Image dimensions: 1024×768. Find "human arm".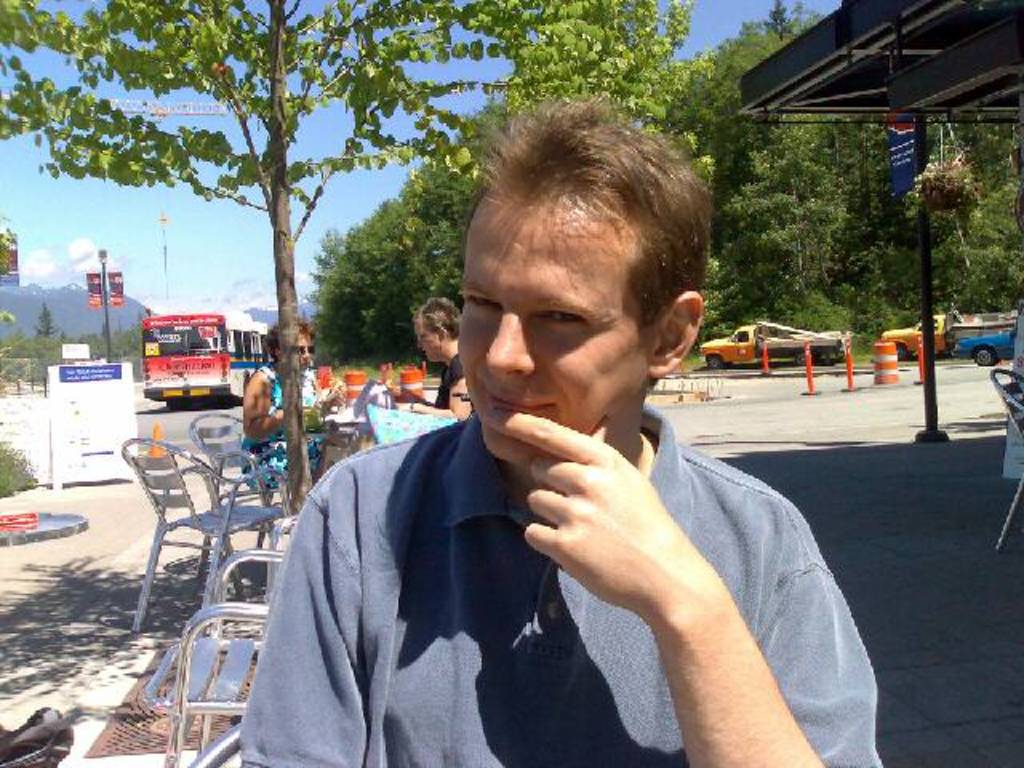
(left=245, top=373, right=290, bottom=440).
